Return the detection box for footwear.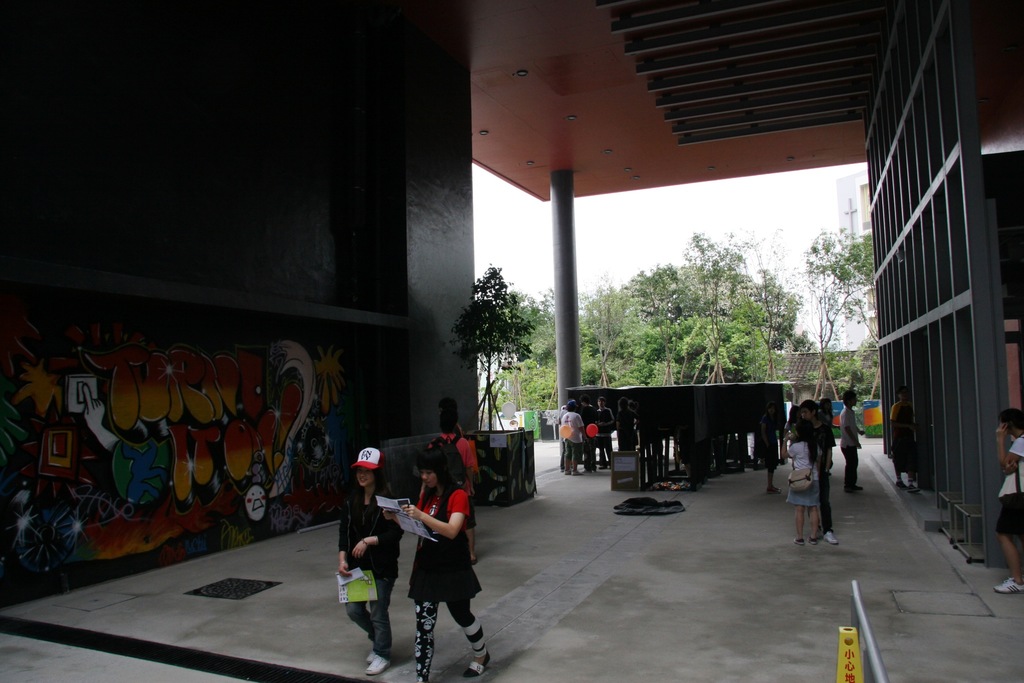
896,482,904,488.
